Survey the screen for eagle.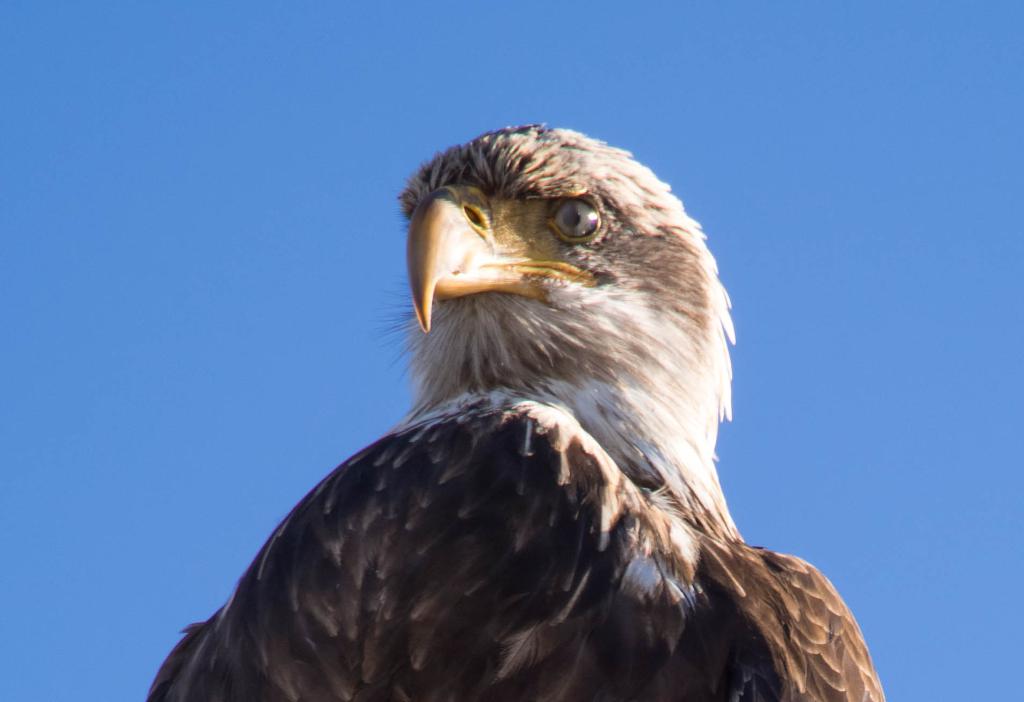
Survey found: crop(139, 120, 890, 701).
